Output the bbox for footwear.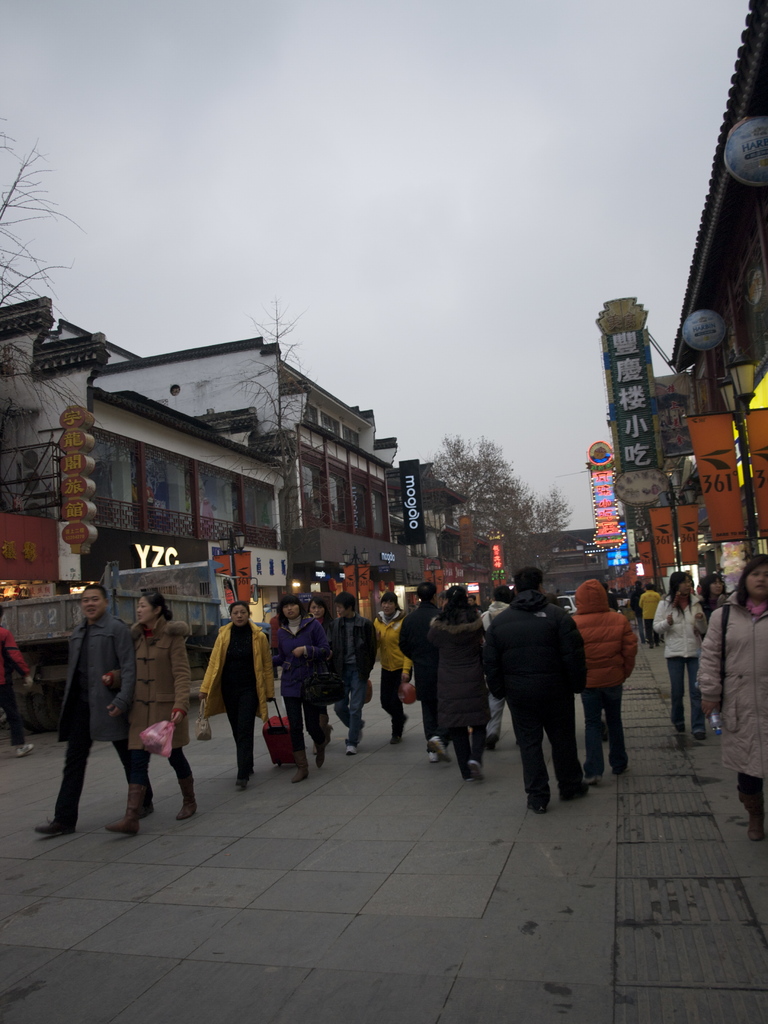
<box>484,734,496,753</box>.
